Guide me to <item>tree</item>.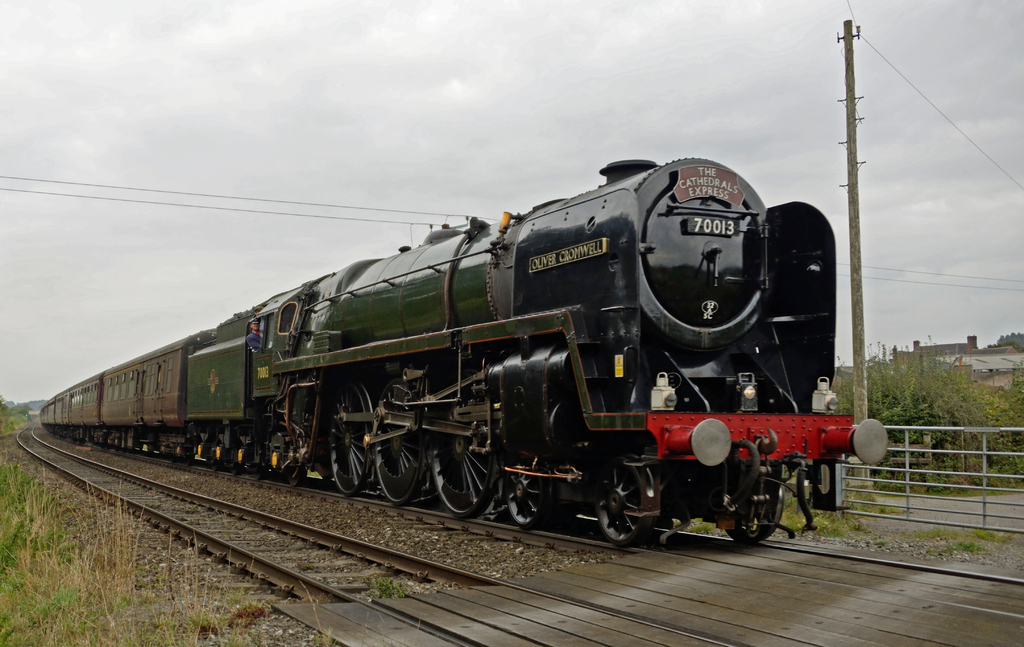
Guidance: l=830, t=345, r=1005, b=479.
